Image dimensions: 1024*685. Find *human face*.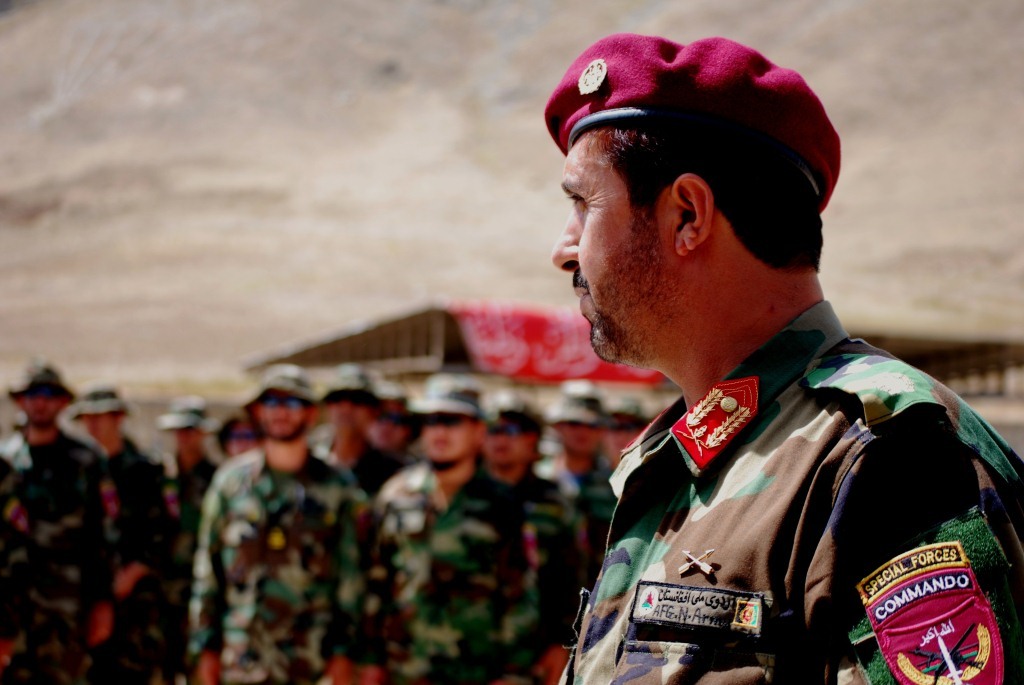
select_region(180, 422, 210, 452).
